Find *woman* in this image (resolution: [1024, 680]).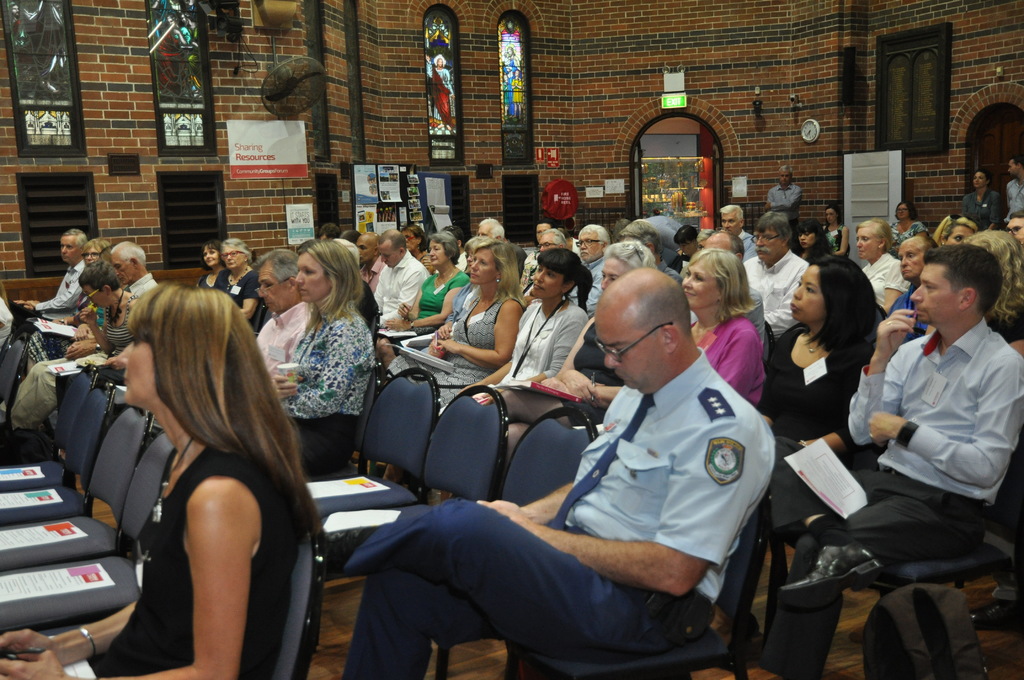
box(960, 233, 1023, 357).
